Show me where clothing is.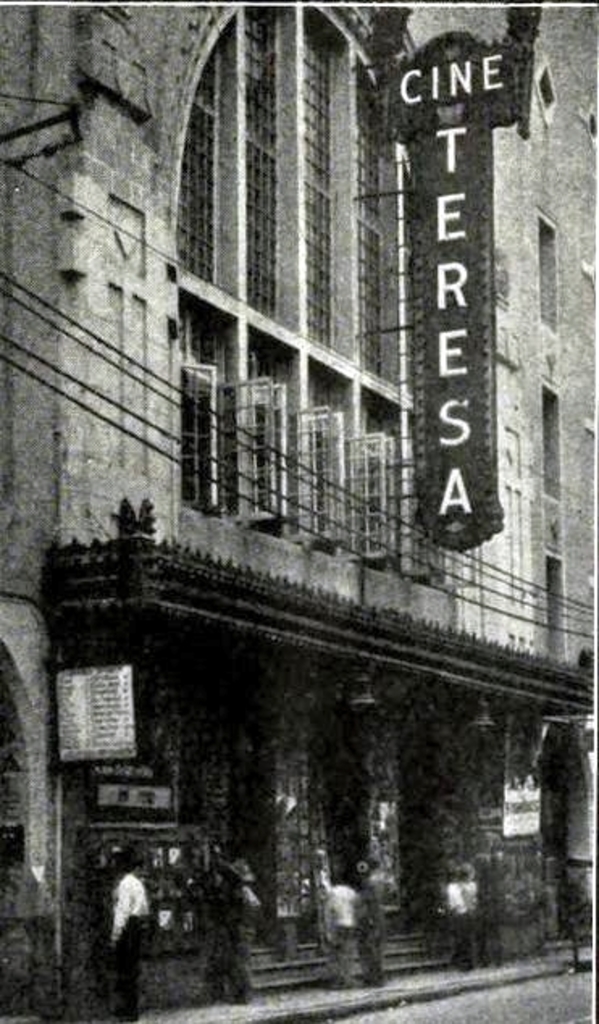
clothing is at <region>115, 871, 153, 1022</region>.
